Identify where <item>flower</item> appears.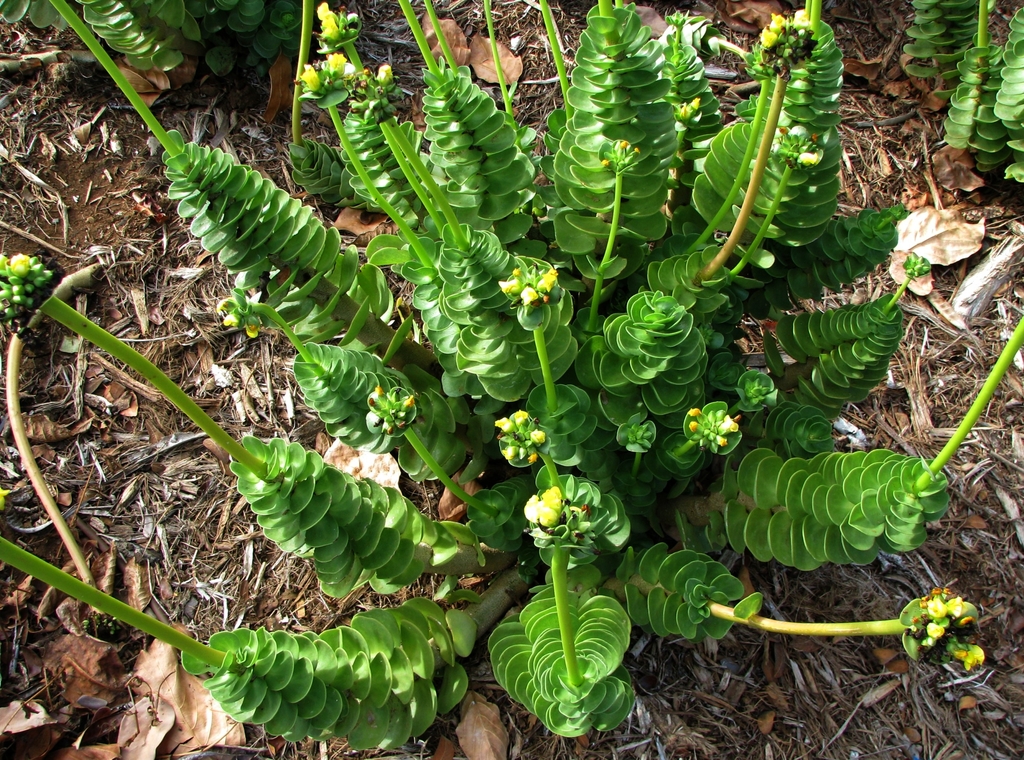
Appears at box(520, 284, 535, 307).
